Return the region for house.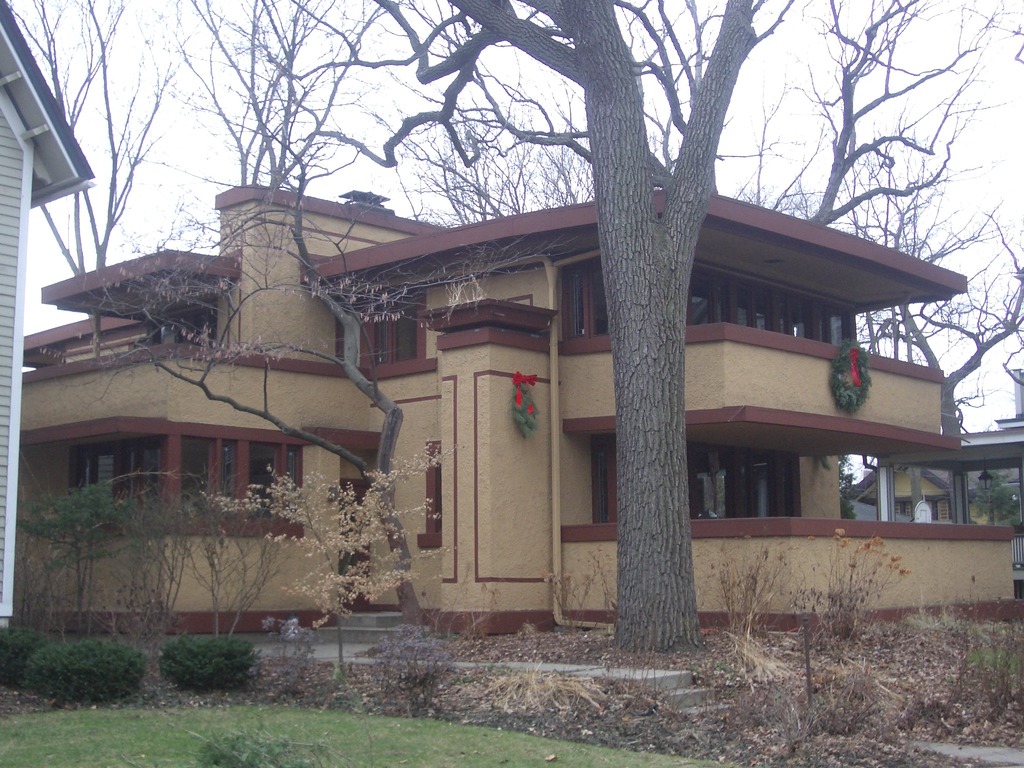
BBox(15, 186, 970, 633).
